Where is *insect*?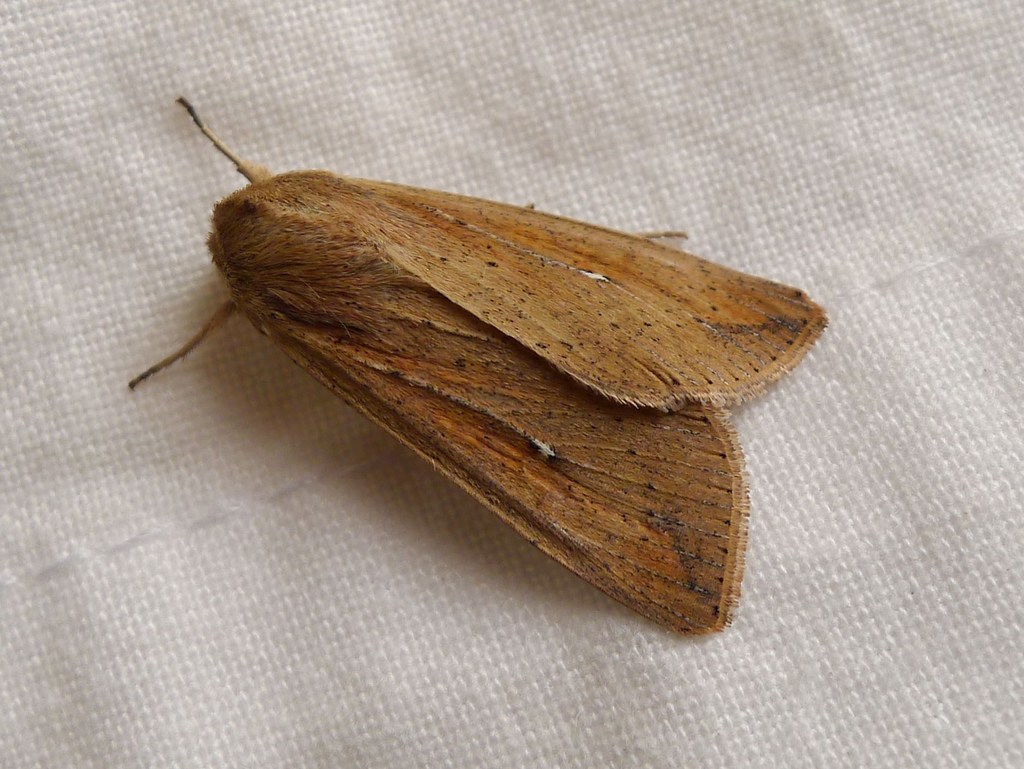
crop(131, 93, 827, 642).
